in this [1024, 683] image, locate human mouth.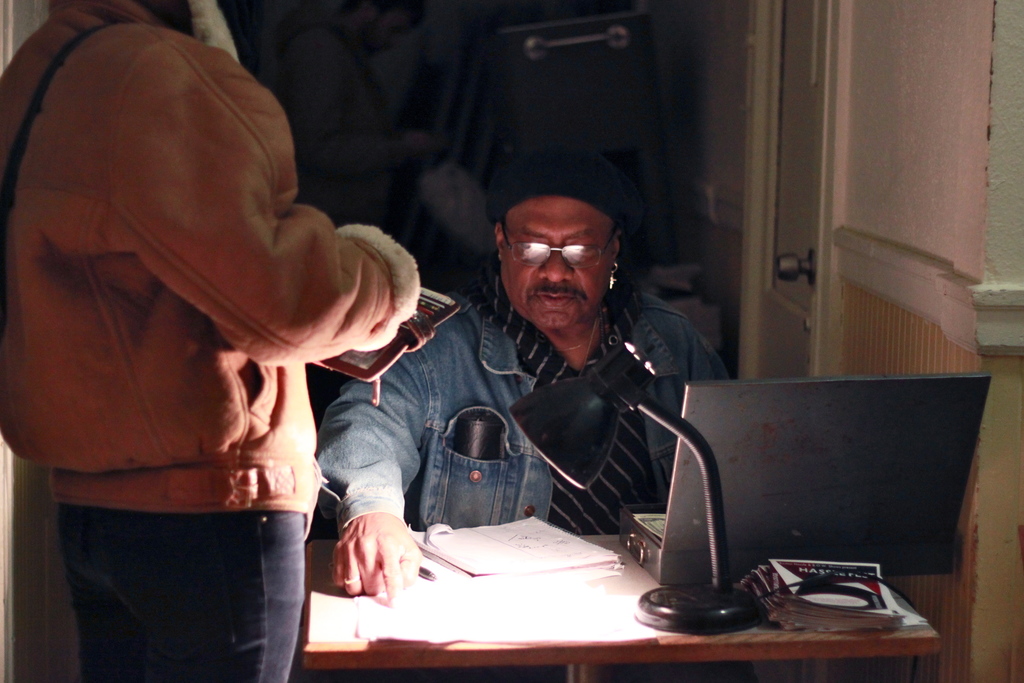
Bounding box: x1=527, y1=287, x2=577, y2=312.
